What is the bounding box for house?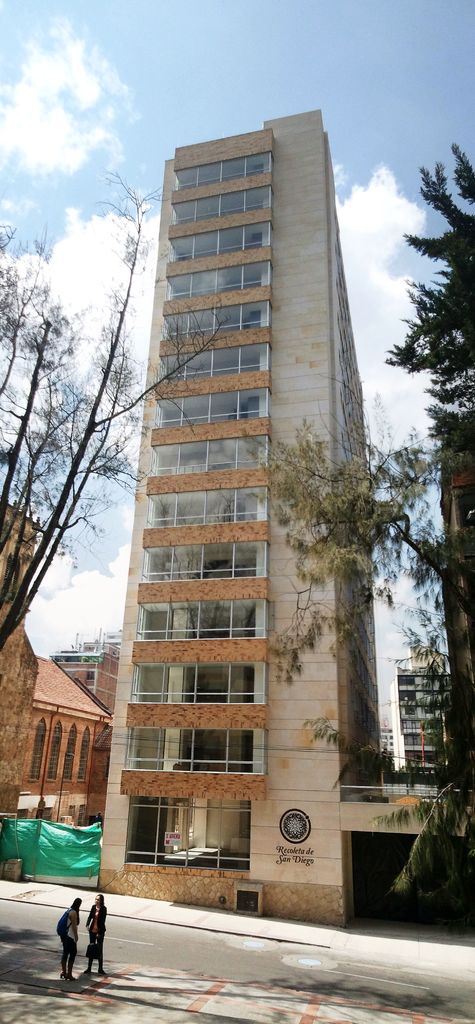
{"x1": 78, "y1": 108, "x2": 393, "y2": 922}.
